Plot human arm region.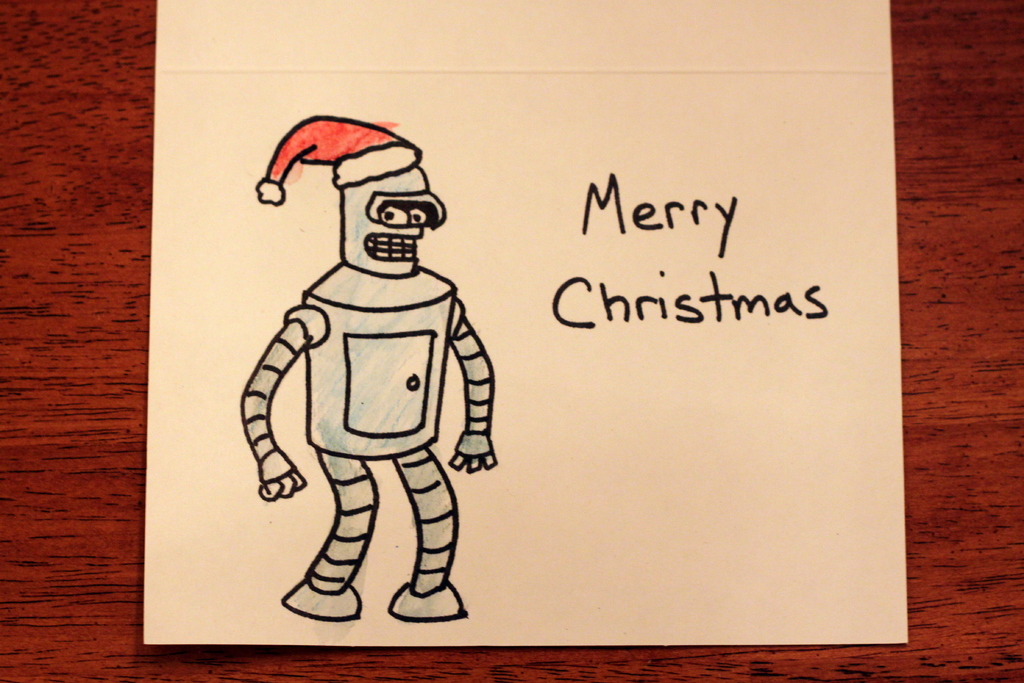
Plotted at pyautogui.locateOnScreen(440, 302, 500, 477).
